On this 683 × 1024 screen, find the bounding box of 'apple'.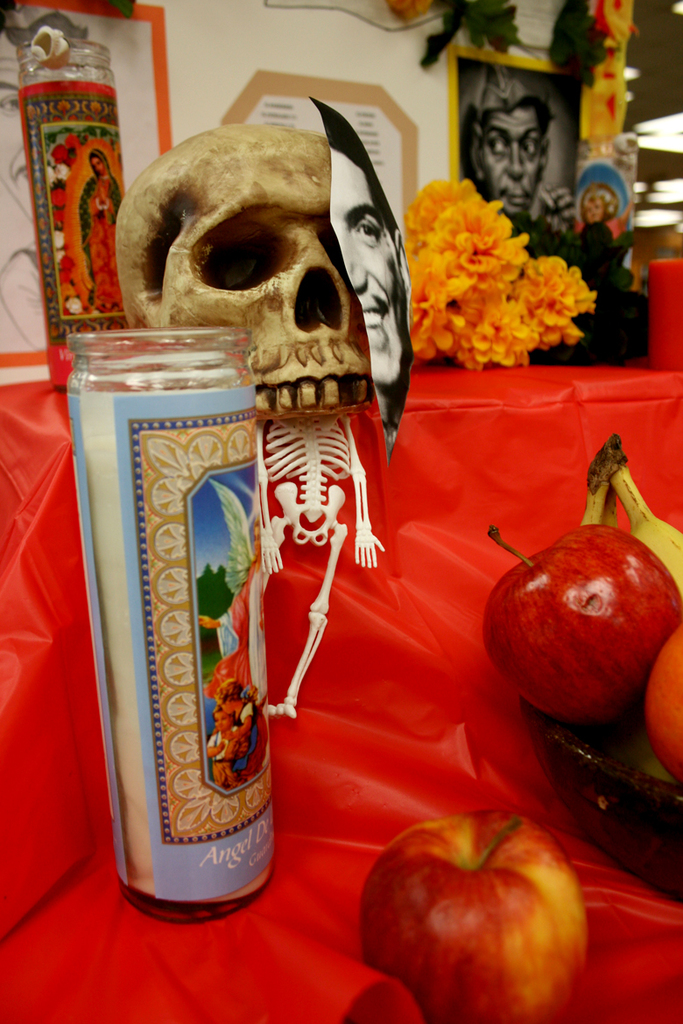
Bounding box: (x1=352, y1=819, x2=599, y2=1022).
